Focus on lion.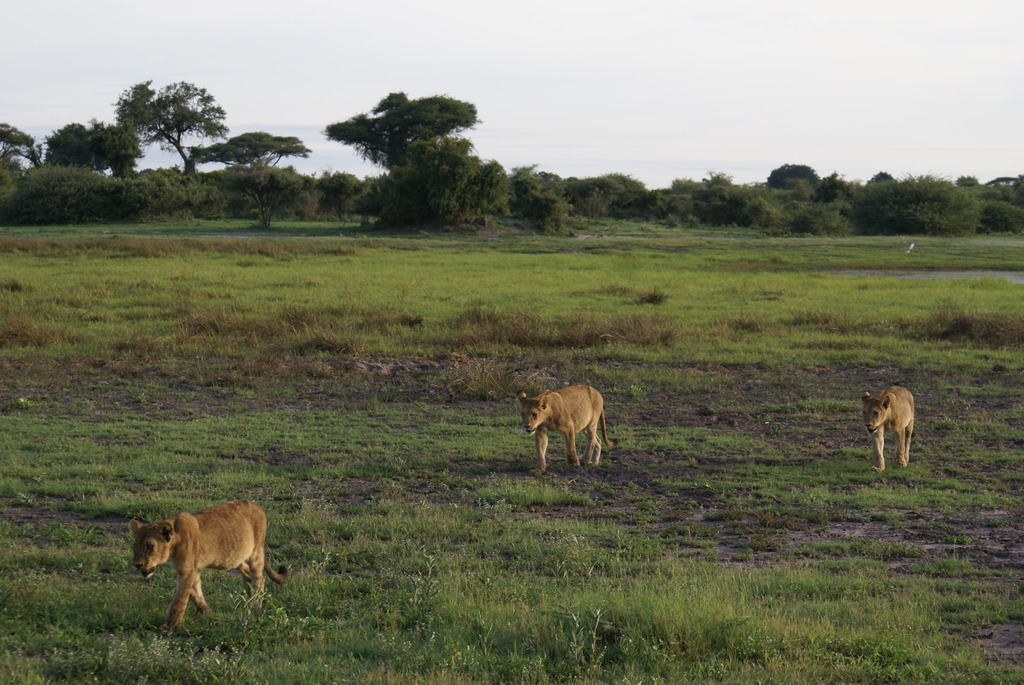
Focused at left=127, top=498, right=295, bottom=628.
